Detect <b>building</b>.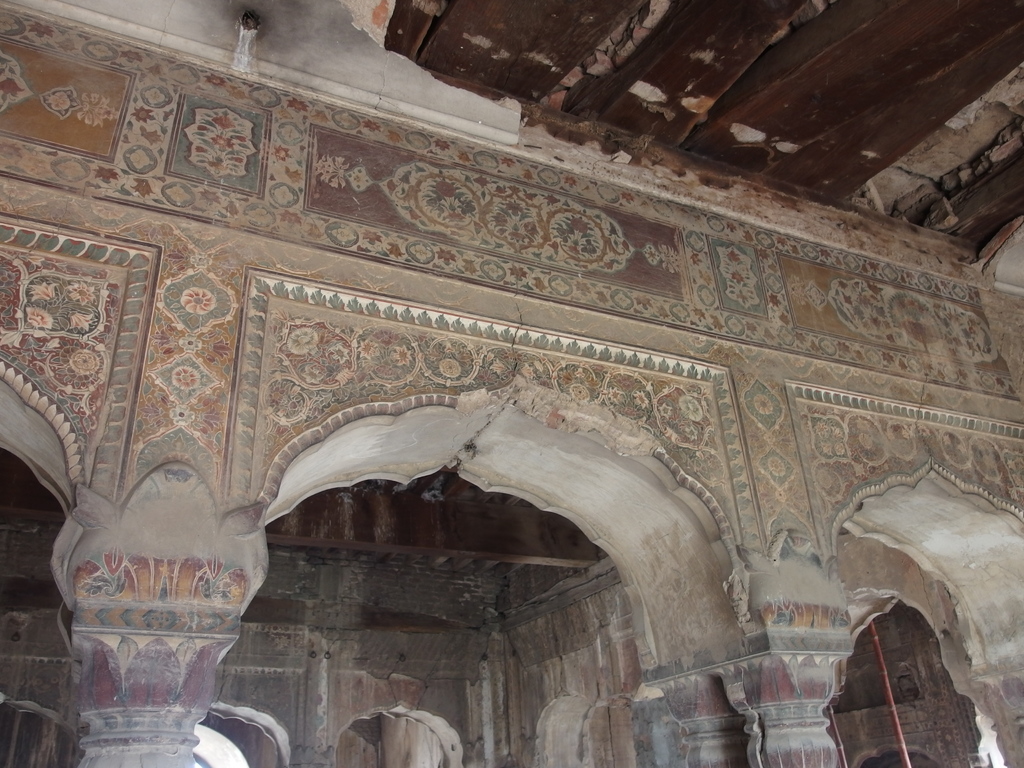
Detected at Rect(2, 0, 1023, 767).
